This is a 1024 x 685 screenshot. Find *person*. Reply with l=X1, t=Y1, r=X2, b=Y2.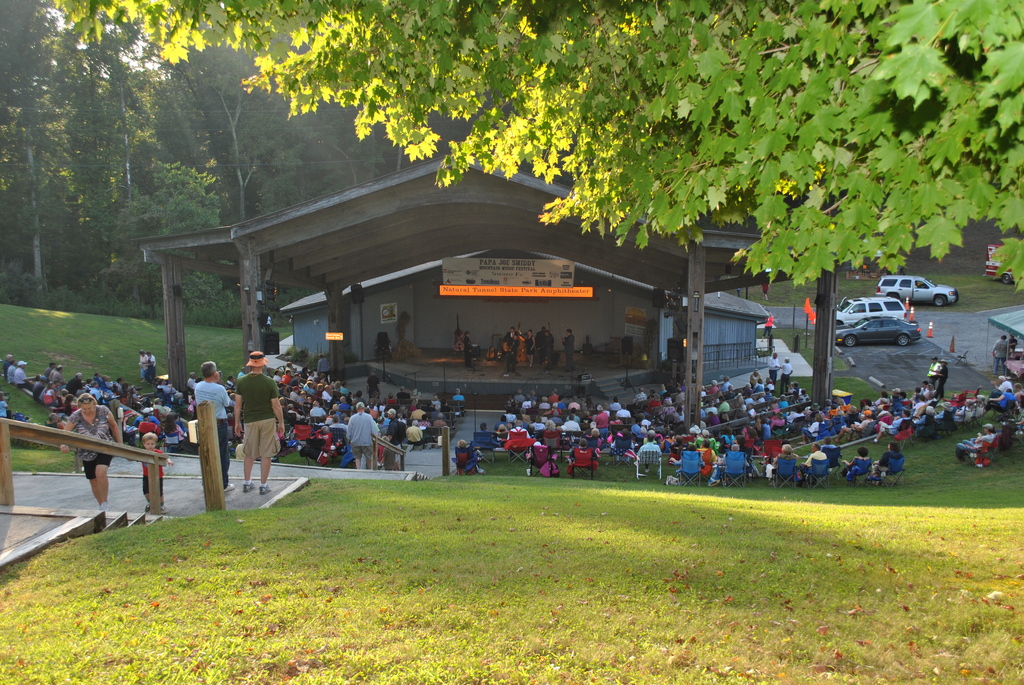
l=770, t=439, r=803, b=476.
